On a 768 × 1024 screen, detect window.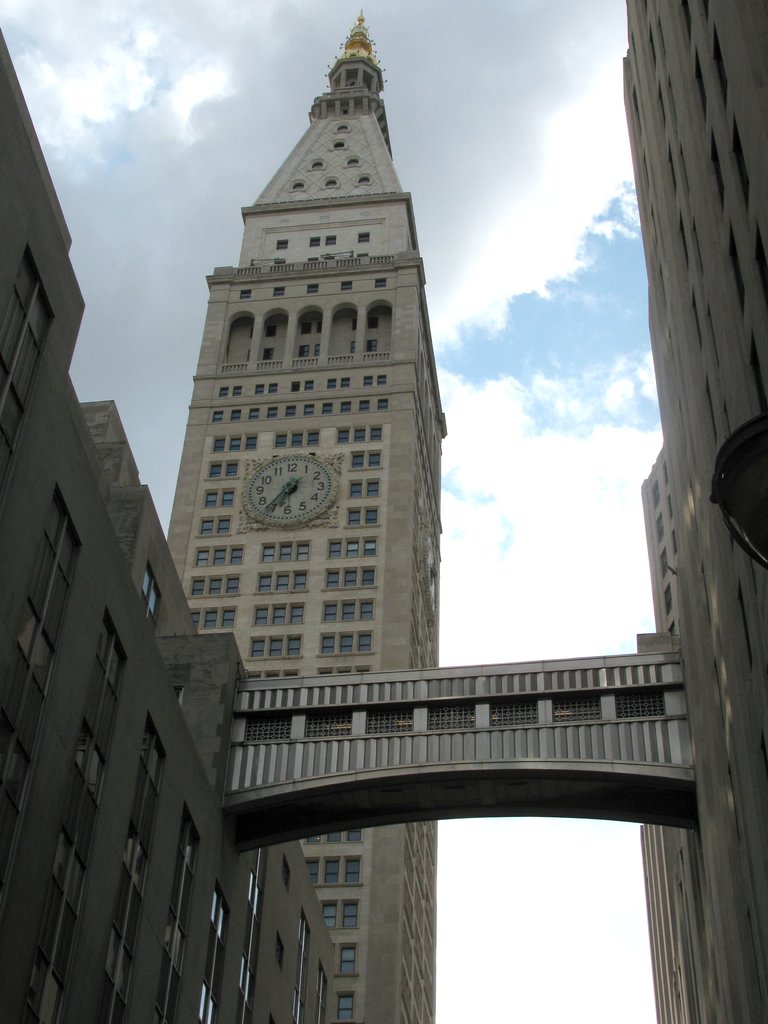
303 827 364 844.
